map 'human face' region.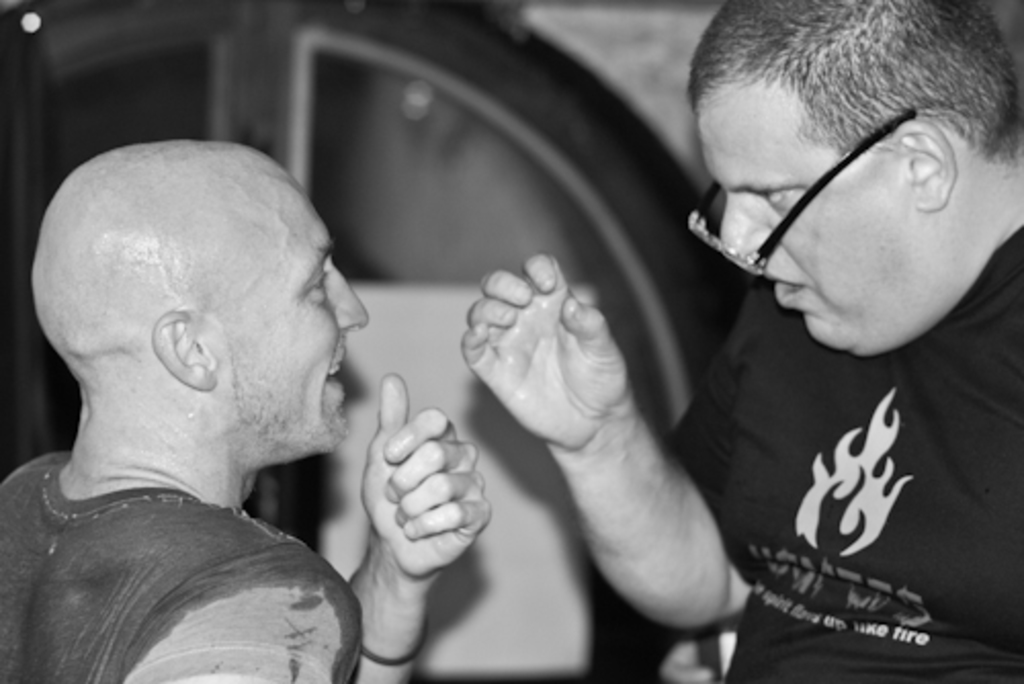
Mapped to bbox=[686, 104, 920, 354].
